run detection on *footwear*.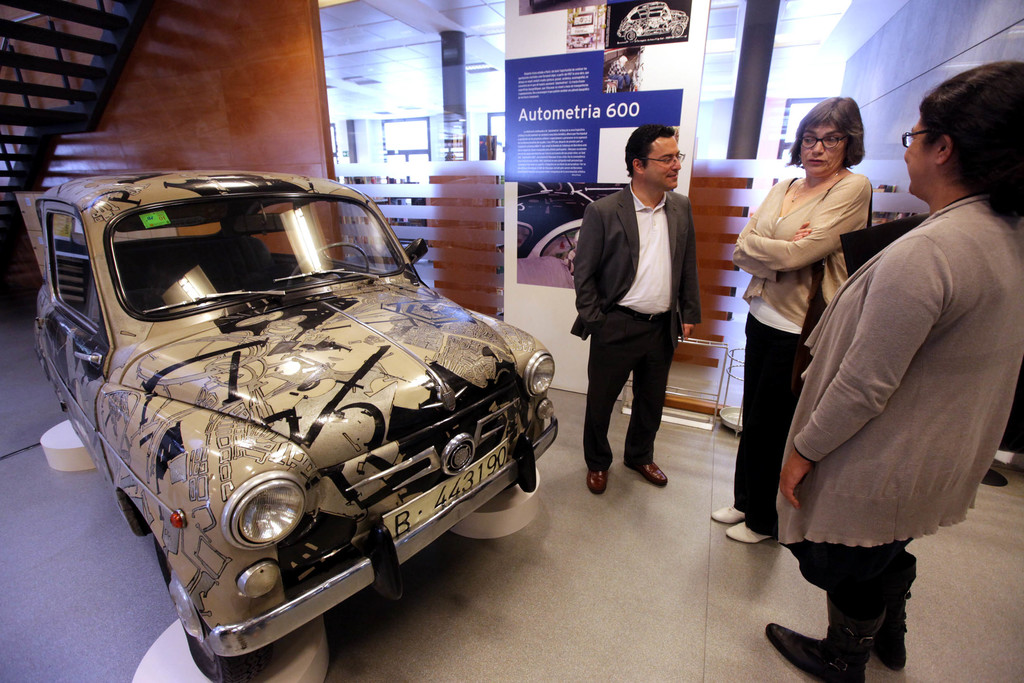
Result: {"left": 764, "top": 581, "right": 882, "bottom": 682}.
